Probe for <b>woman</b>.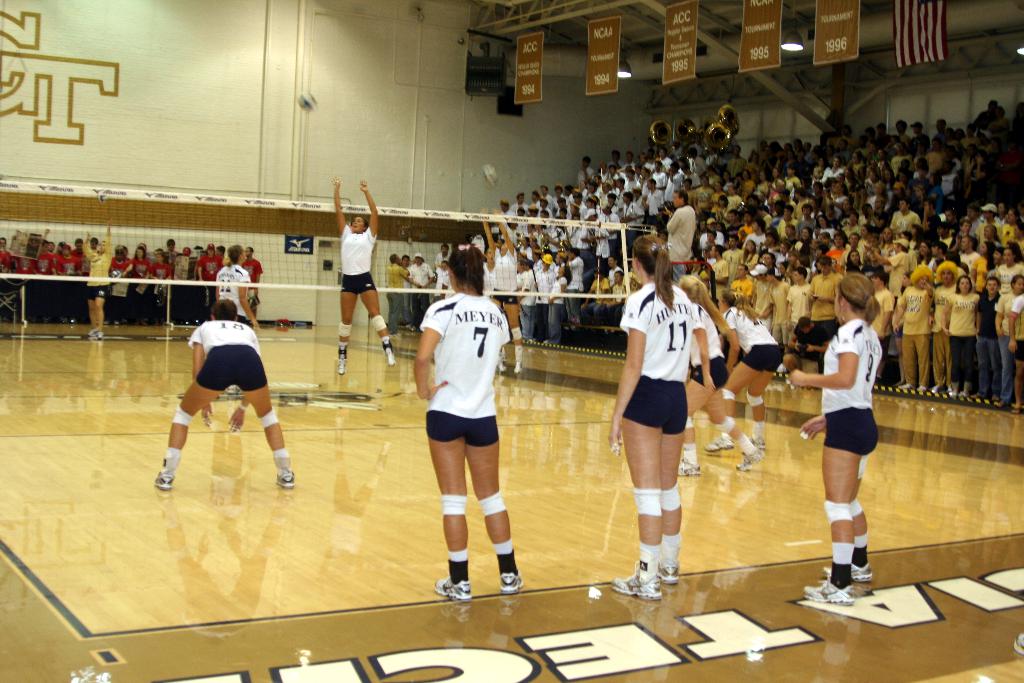
Probe result: BBox(812, 215, 831, 237).
